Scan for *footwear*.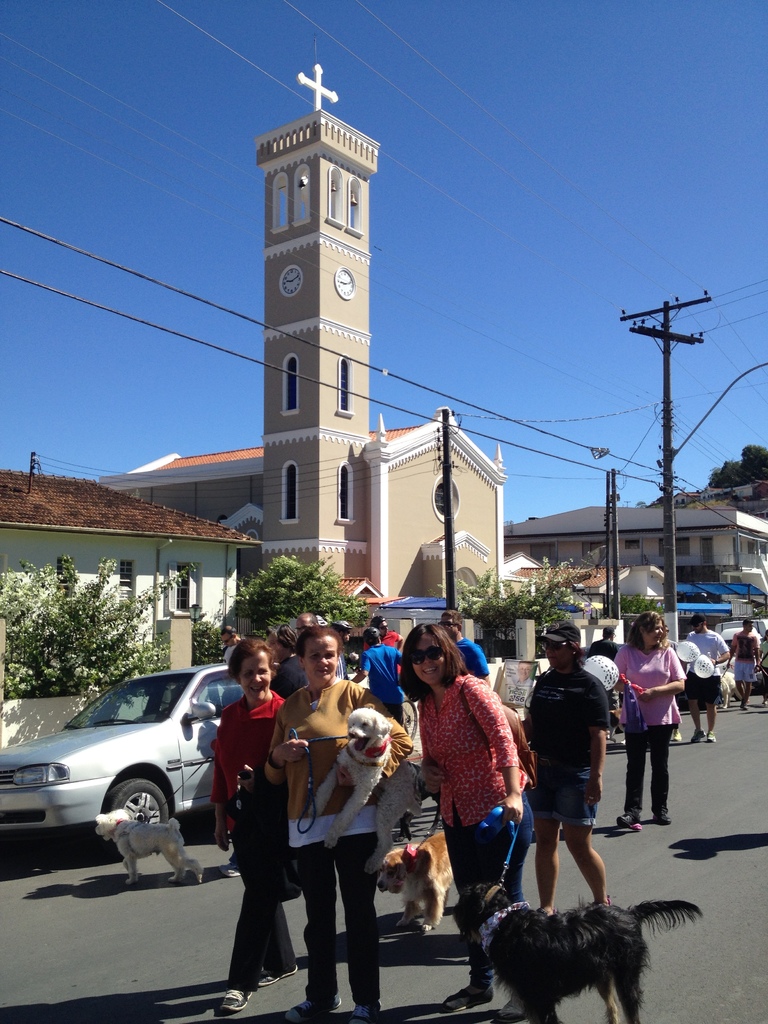
Scan result: crop(349, 996, 379, 1020).
